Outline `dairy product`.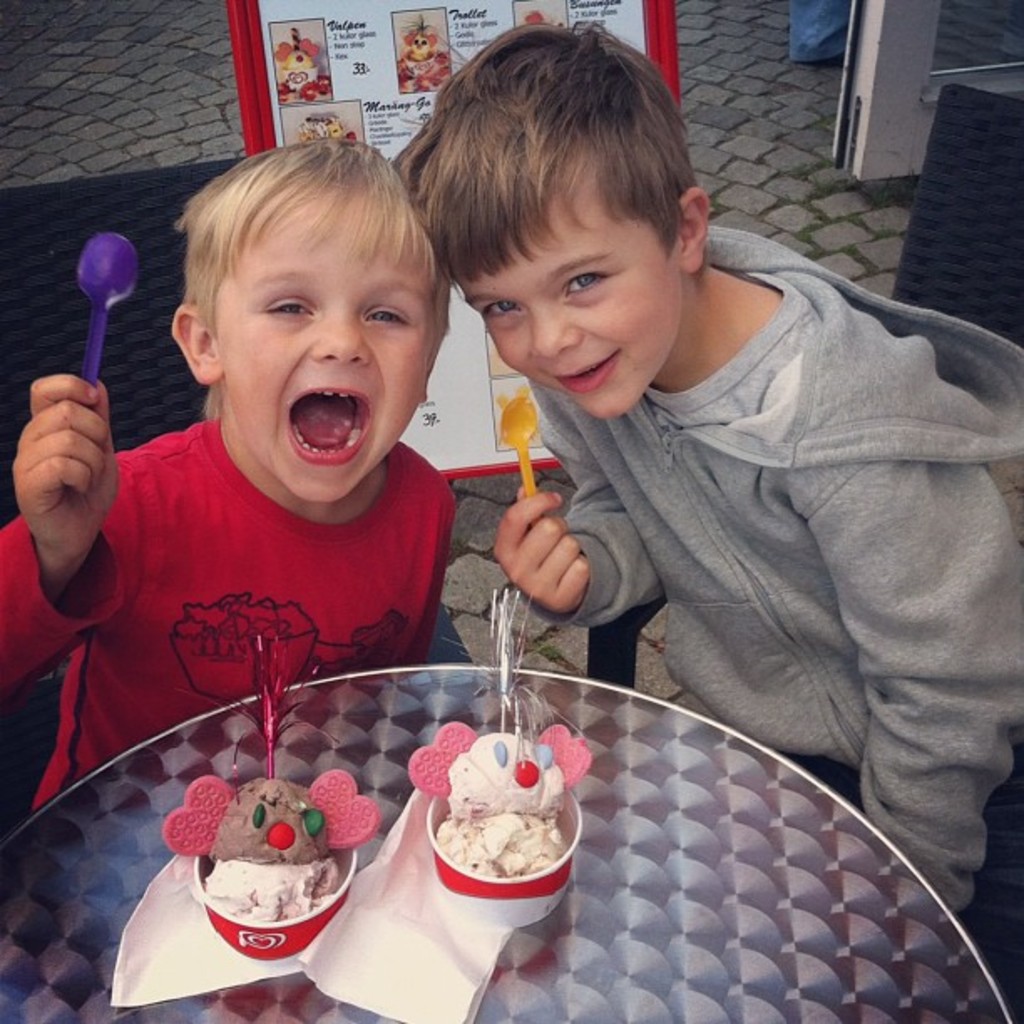
Outline: x1=412 y1=738 x2=572 y2=939.
